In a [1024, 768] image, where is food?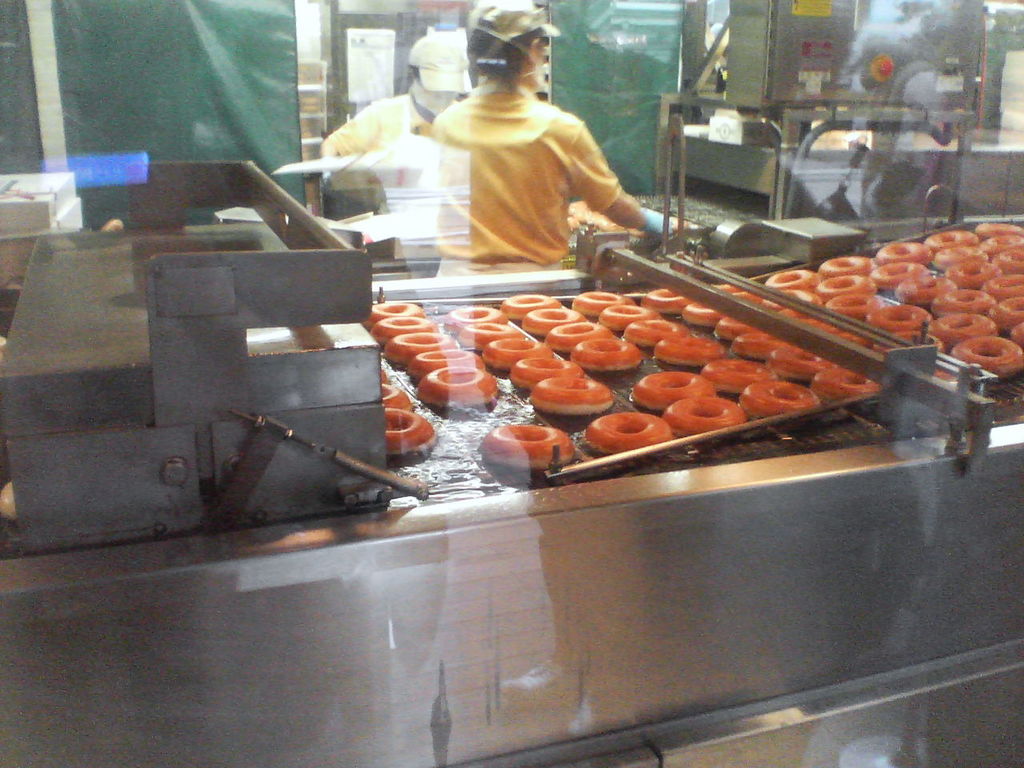
bbox=[953, 338, 1023, 377].
